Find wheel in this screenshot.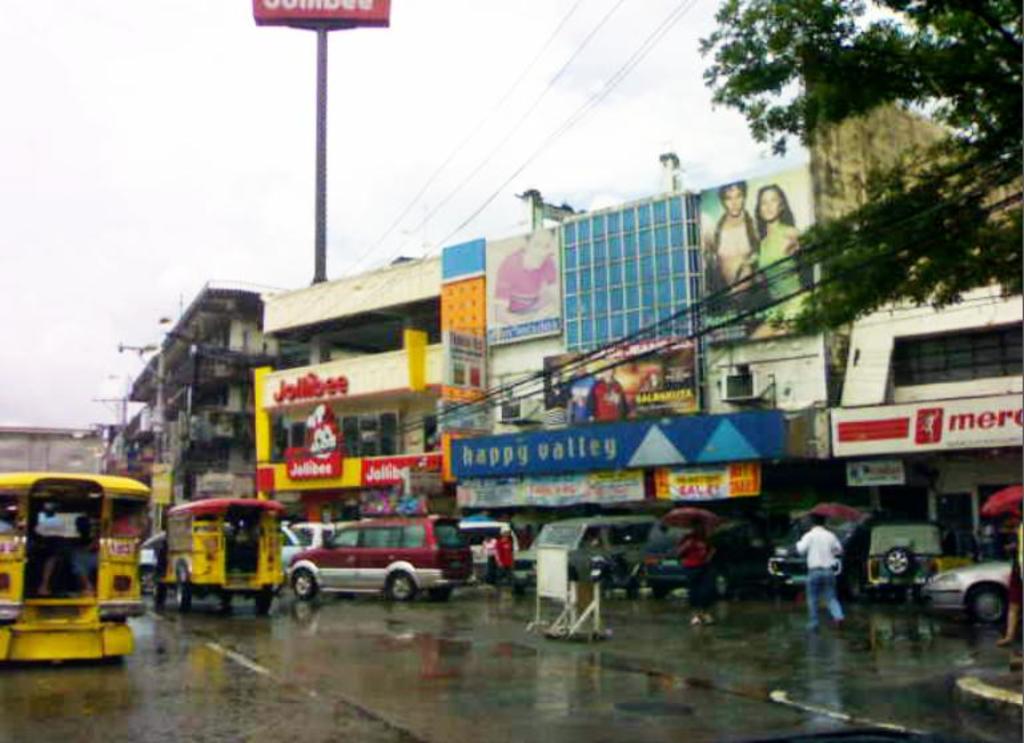
The bounding box for wheel is (293, 570, 310, 594).
